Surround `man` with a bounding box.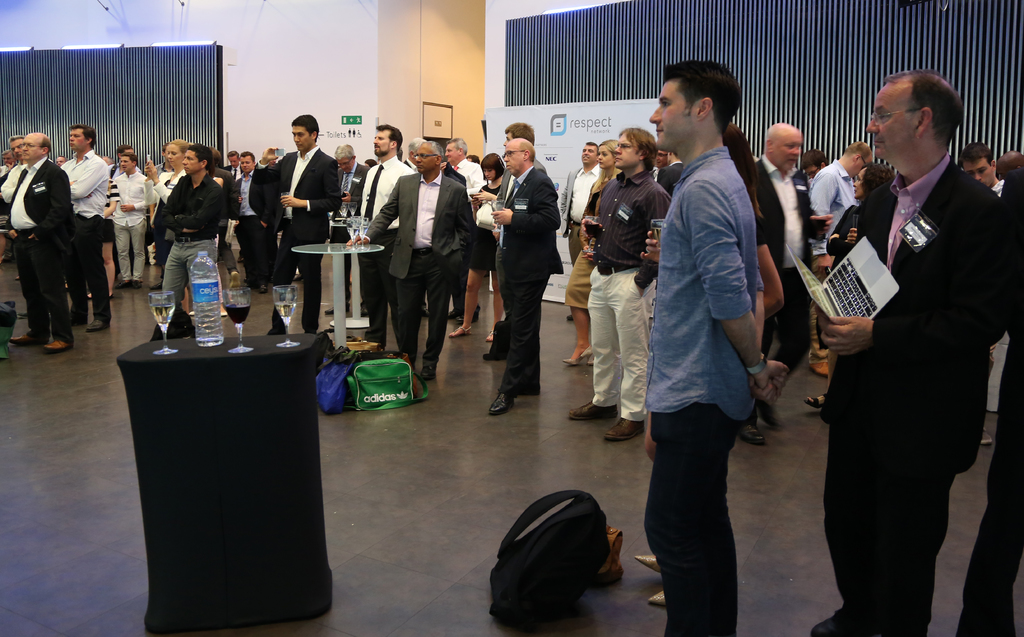
rect(332, 142, 363, 244).
